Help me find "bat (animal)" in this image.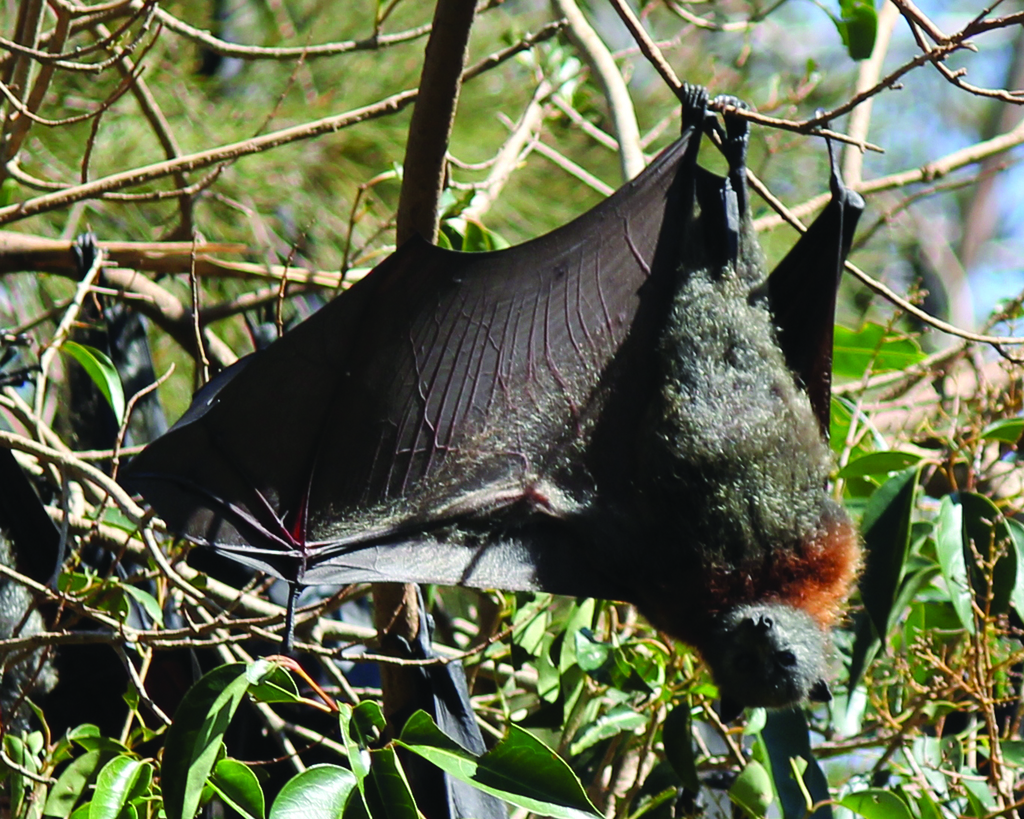
Found it: {"left": 122, "top": 58, "right": 841, "bottom": 722}.
